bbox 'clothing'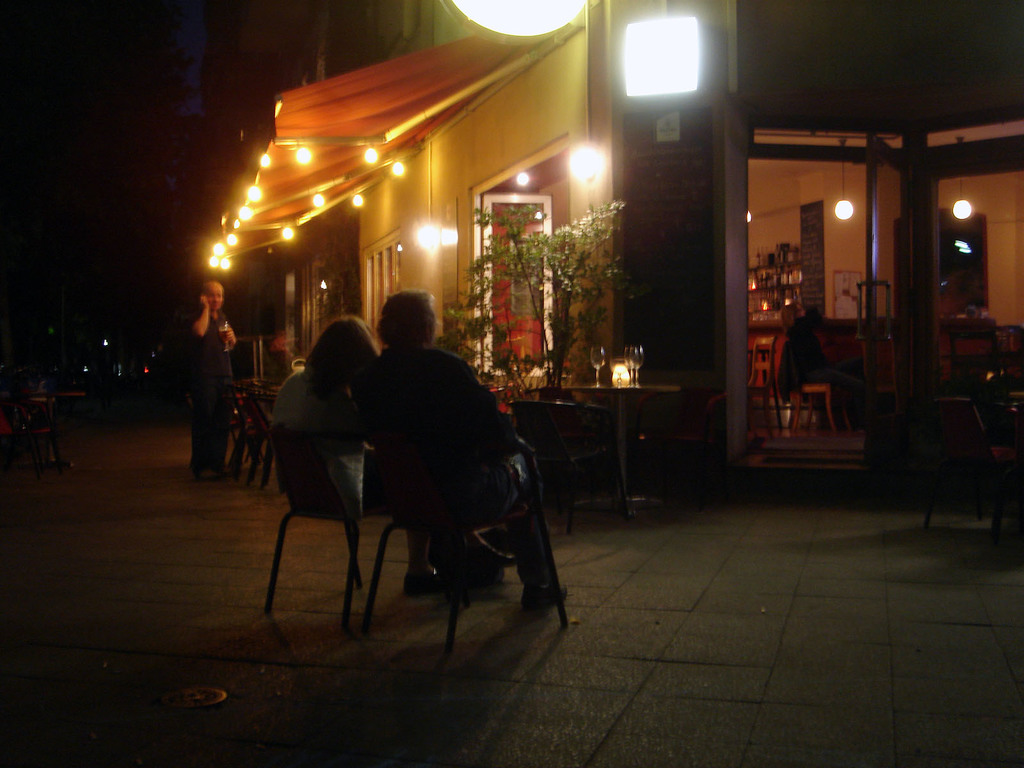
(282, 376, 379, 442)
